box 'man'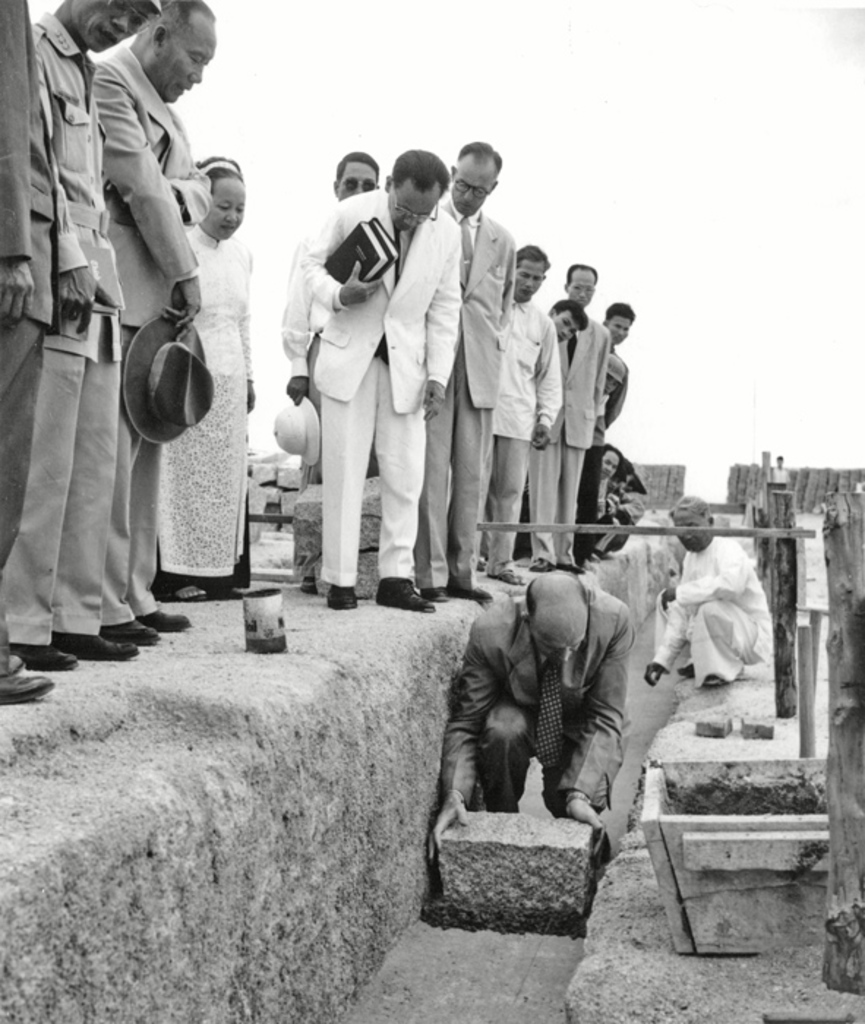
<region>561, 259, 602, 579</region>
